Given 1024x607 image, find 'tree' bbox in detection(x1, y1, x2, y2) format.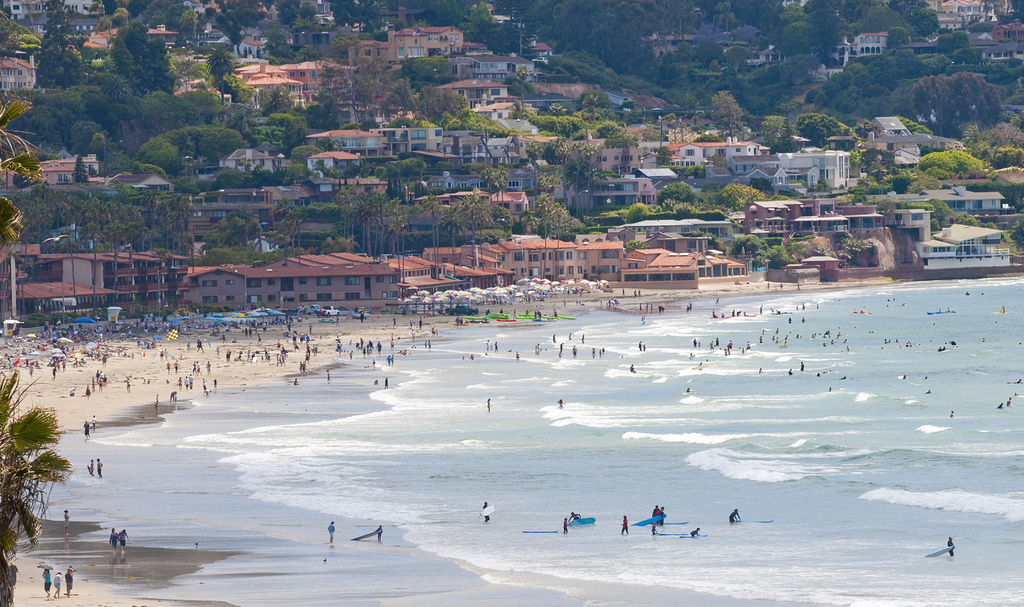
detection(716, 187, 762, 208).
